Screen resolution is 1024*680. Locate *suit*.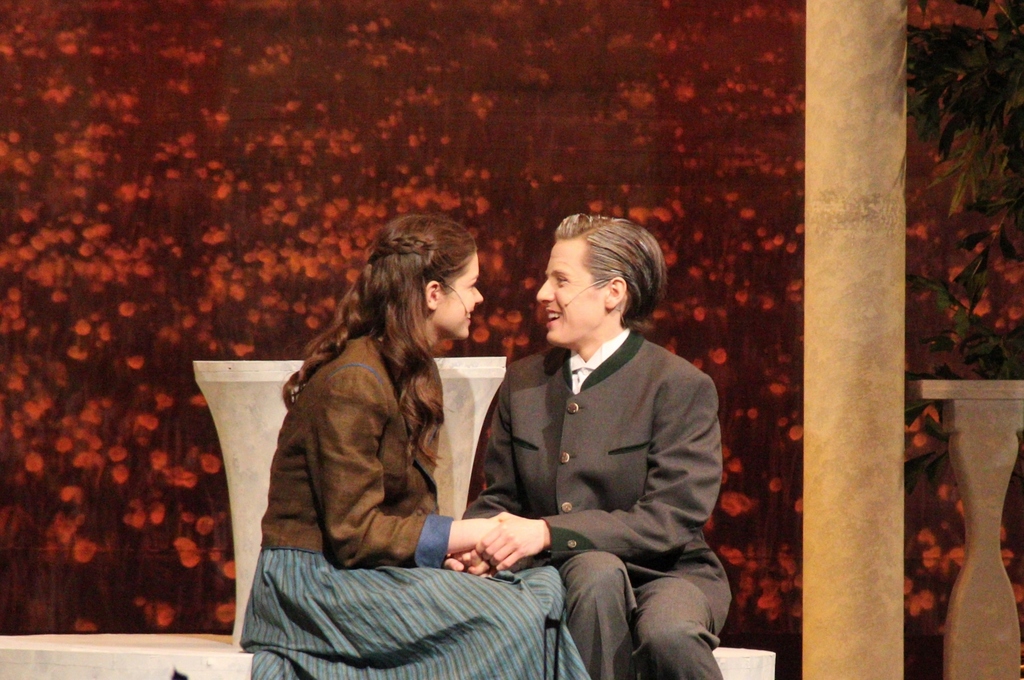
bbox=(457, 321, 726, 679).
